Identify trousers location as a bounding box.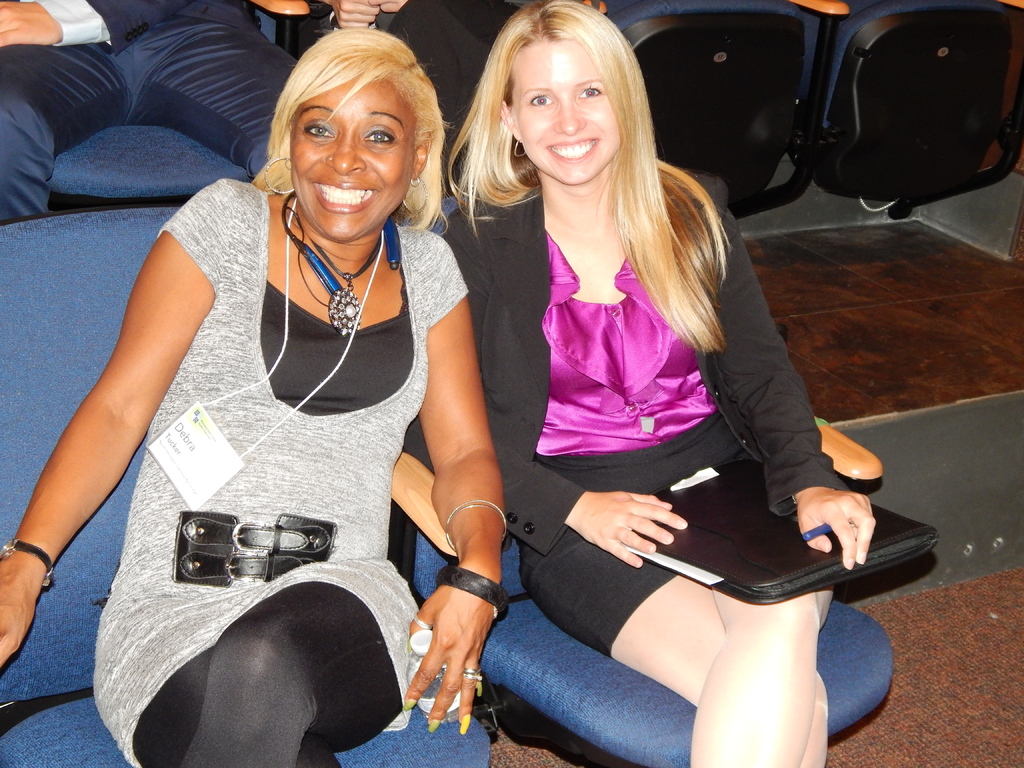
l=0, t=10, r=306, b=222.
